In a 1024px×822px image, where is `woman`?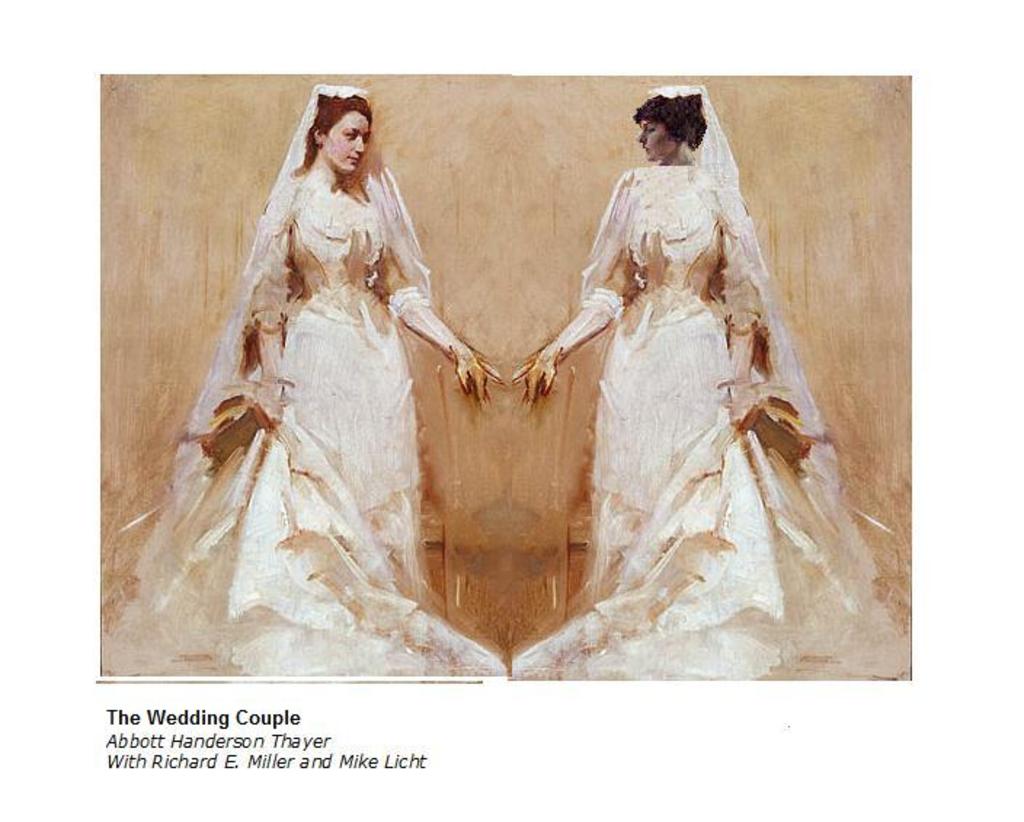
left=512, top=84, right=911, bottom=677.
